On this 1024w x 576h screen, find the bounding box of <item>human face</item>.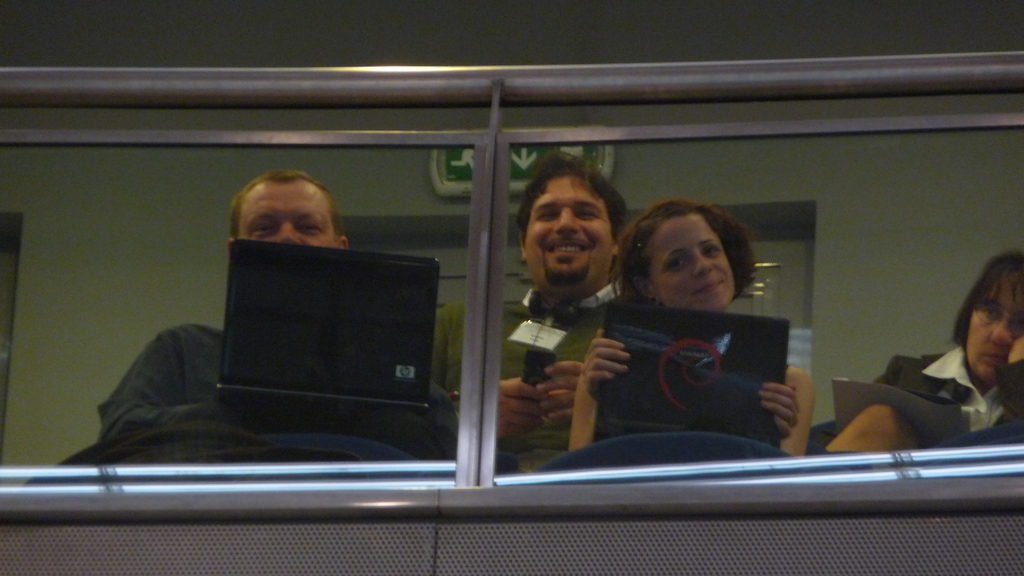
Bounding box: rect(239, 182, 333, 247).
